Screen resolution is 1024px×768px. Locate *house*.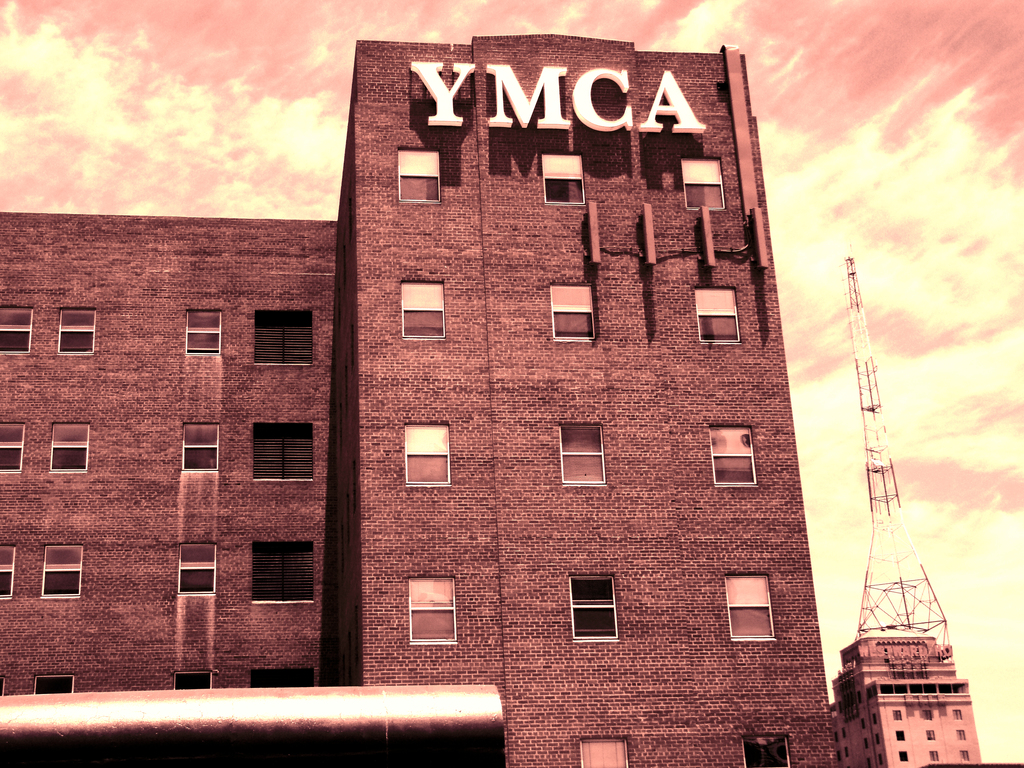
(left=834, top=633, right=986, bottom=767).
